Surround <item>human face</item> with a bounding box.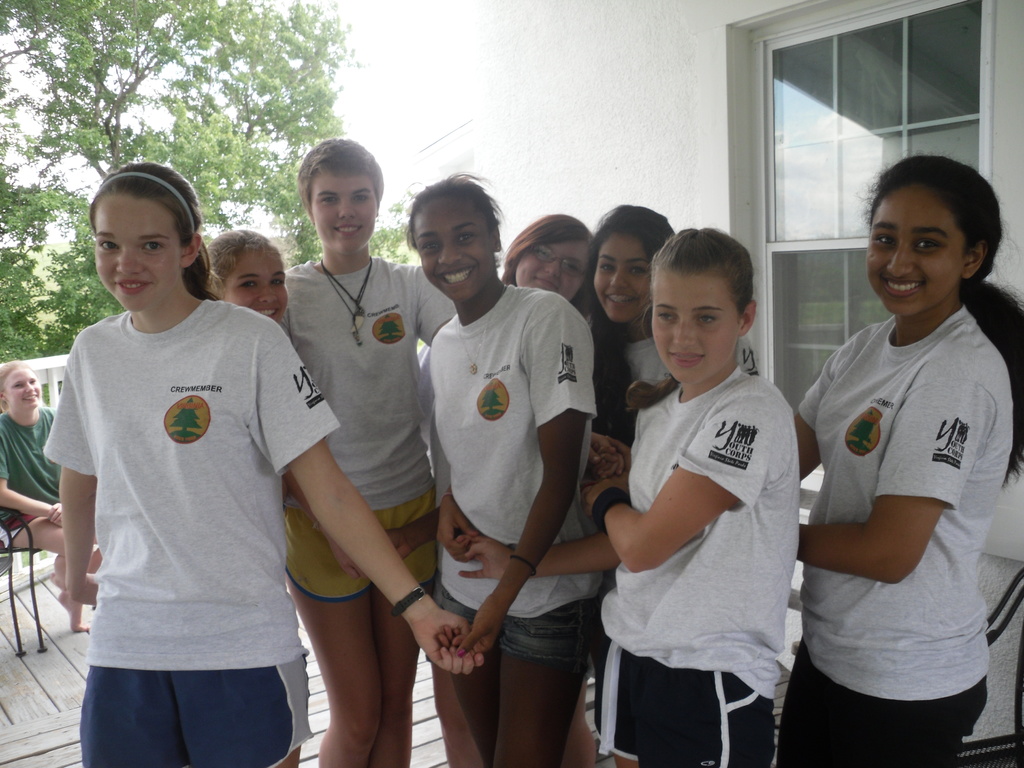
rect(593, 233, 652, 328).
